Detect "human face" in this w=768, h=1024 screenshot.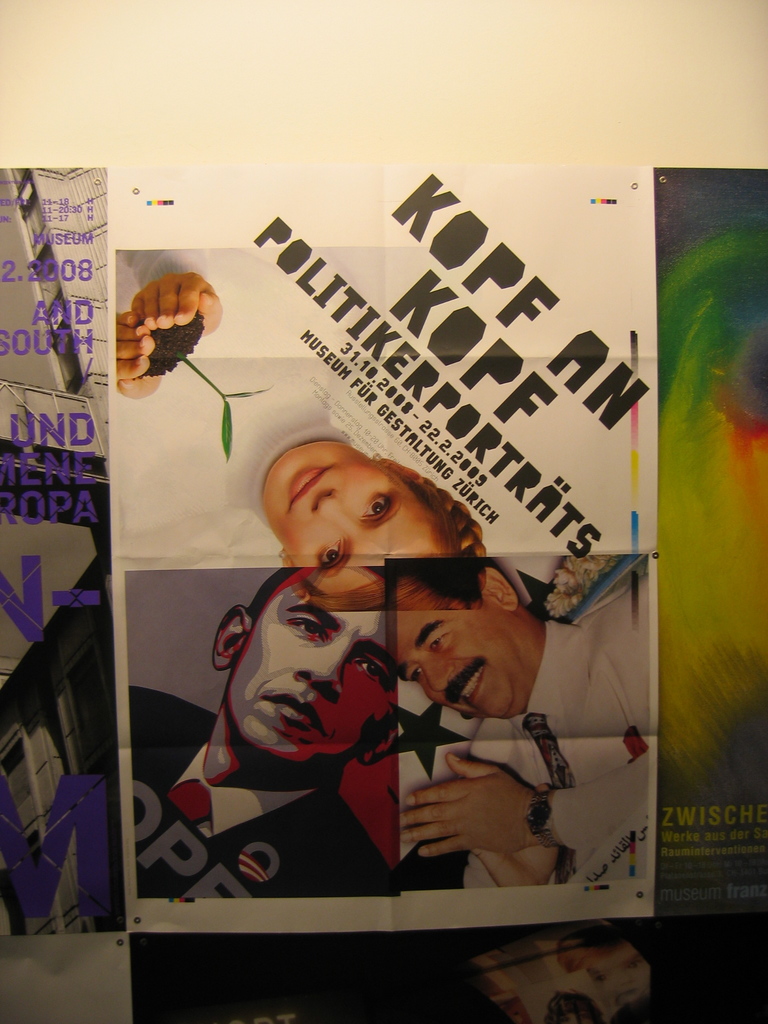
Detection: box=[261, 445, 441, 595].
